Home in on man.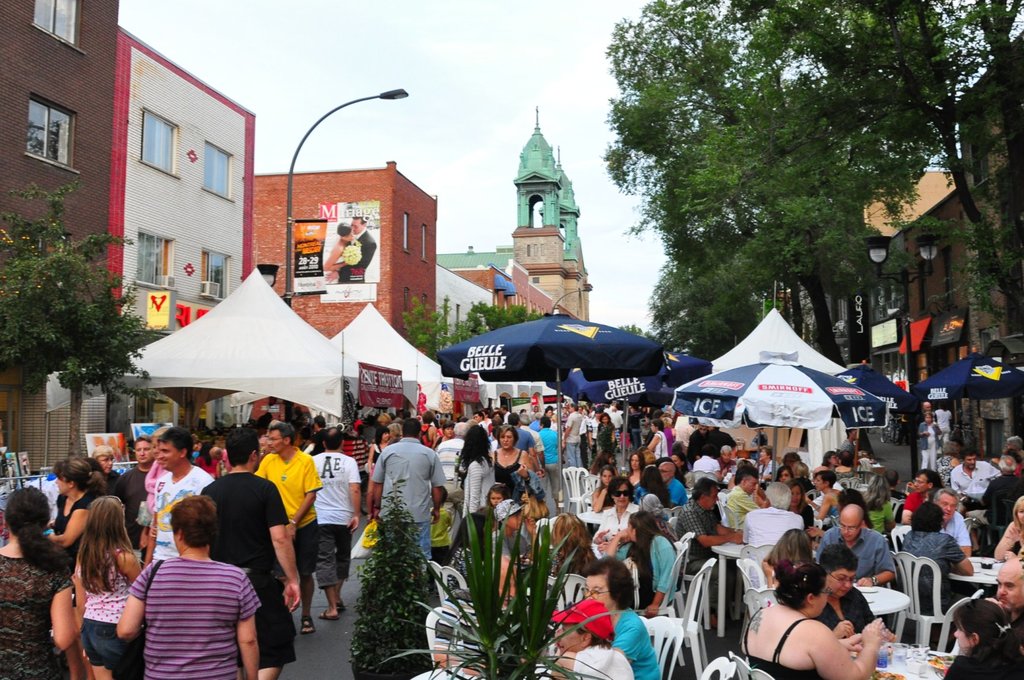
Homed in at [252,425,319,631].
